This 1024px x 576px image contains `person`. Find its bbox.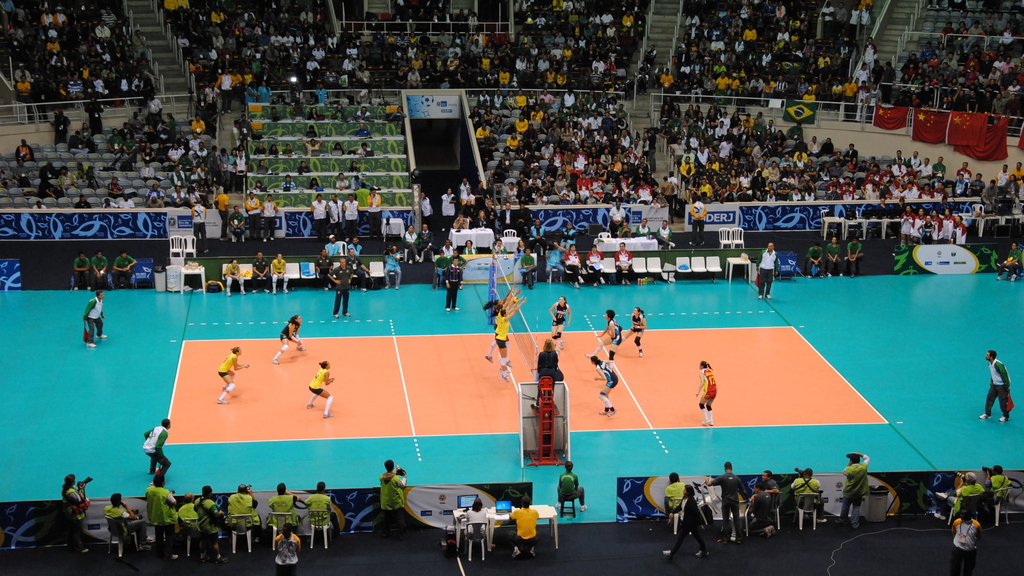
detection(225, 481, 263, 545).
